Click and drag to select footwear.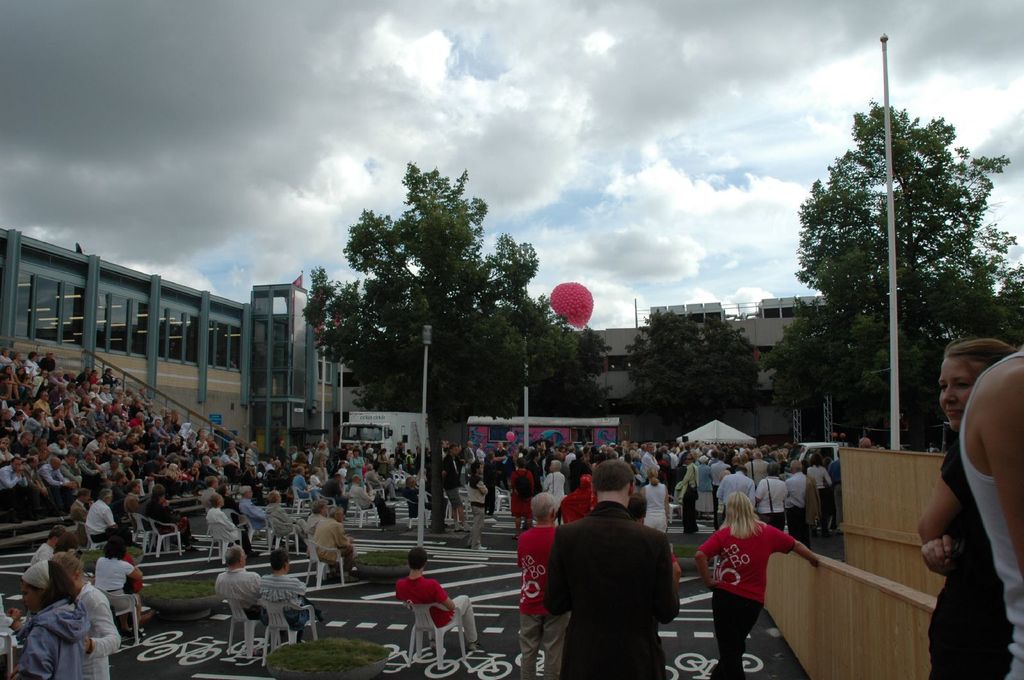
Selection: pyautogui.locateOnScreen(525, 525, 533, 531).
